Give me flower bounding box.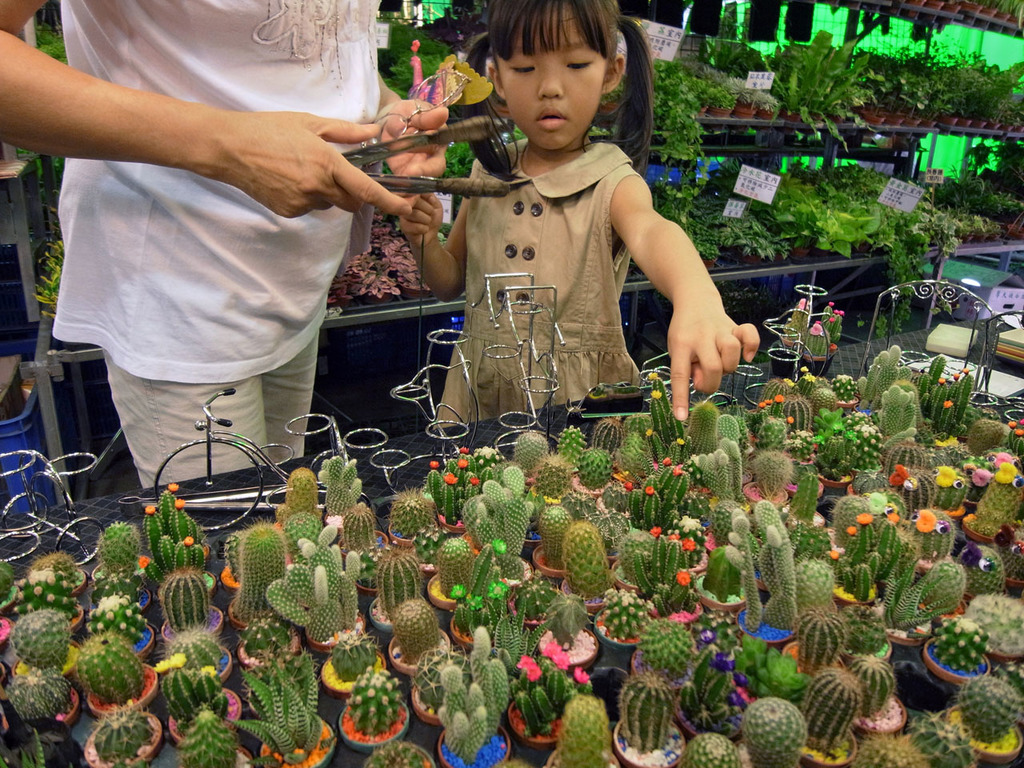
l=938, t=470, r=958, b=488.
